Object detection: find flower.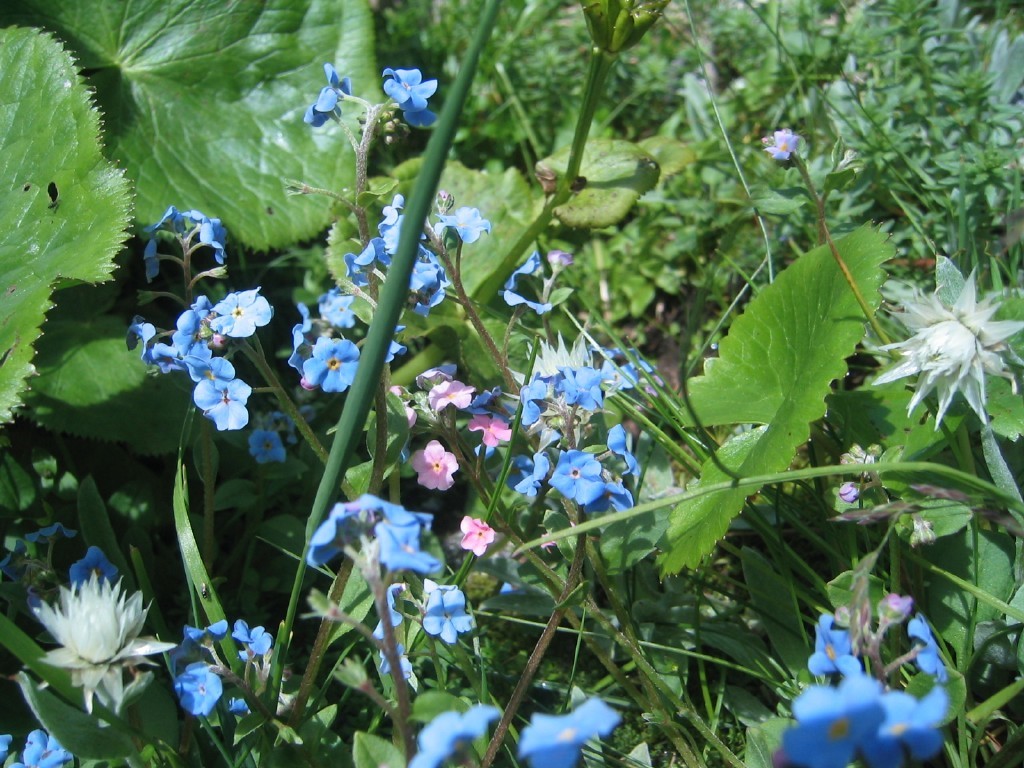
<region>431, 204, 491, 249</region>.
